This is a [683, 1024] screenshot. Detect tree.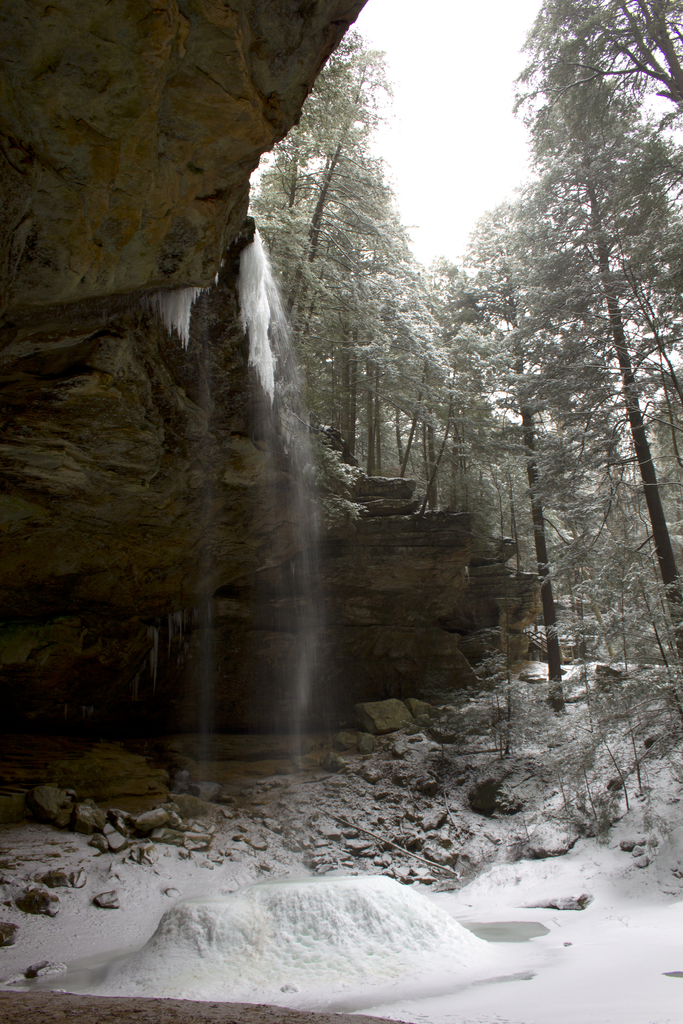
locate(470, 195, 560, 721).
